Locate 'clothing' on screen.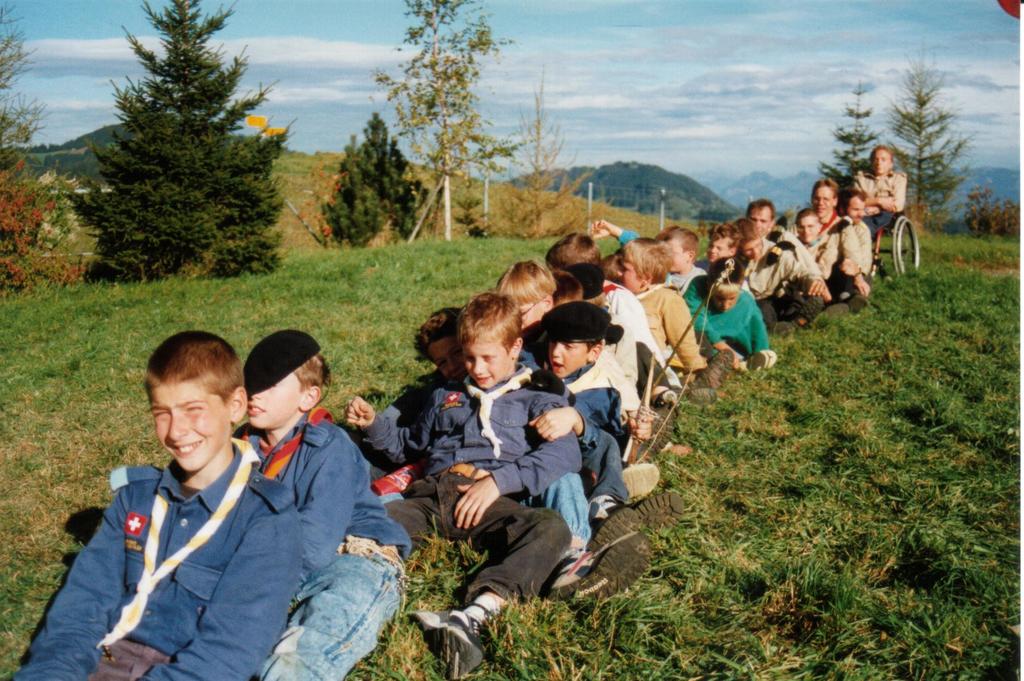
On screen at (355,372,576,602).
